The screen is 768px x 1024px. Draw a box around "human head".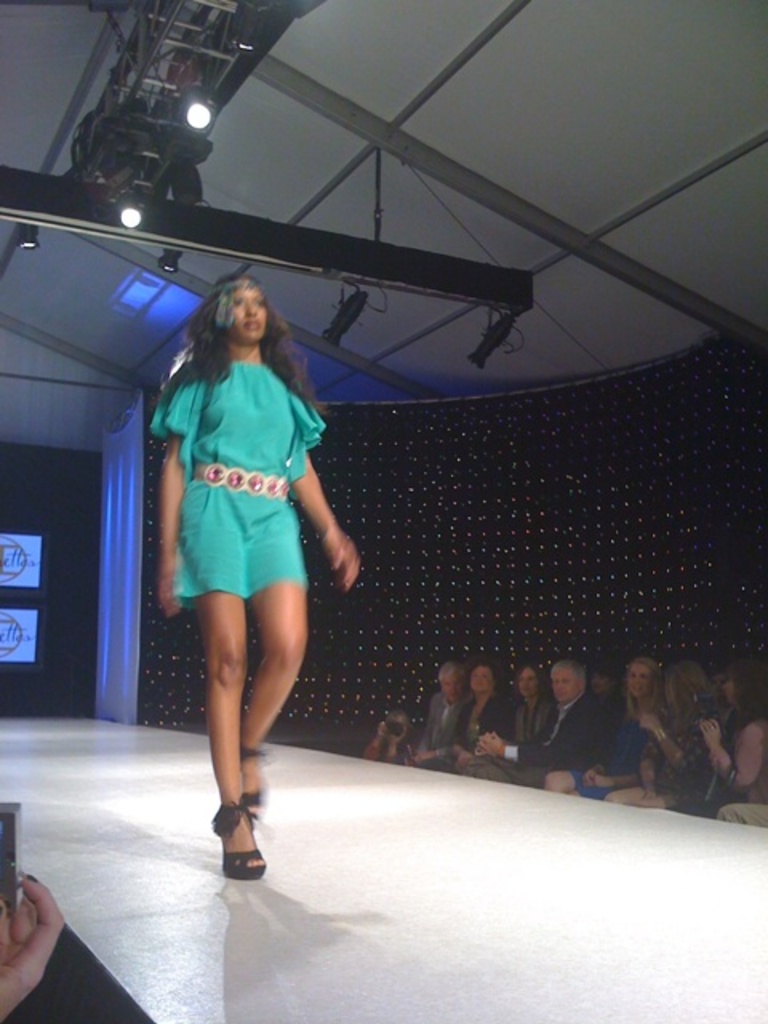
region(722, 658, 766, 707).
